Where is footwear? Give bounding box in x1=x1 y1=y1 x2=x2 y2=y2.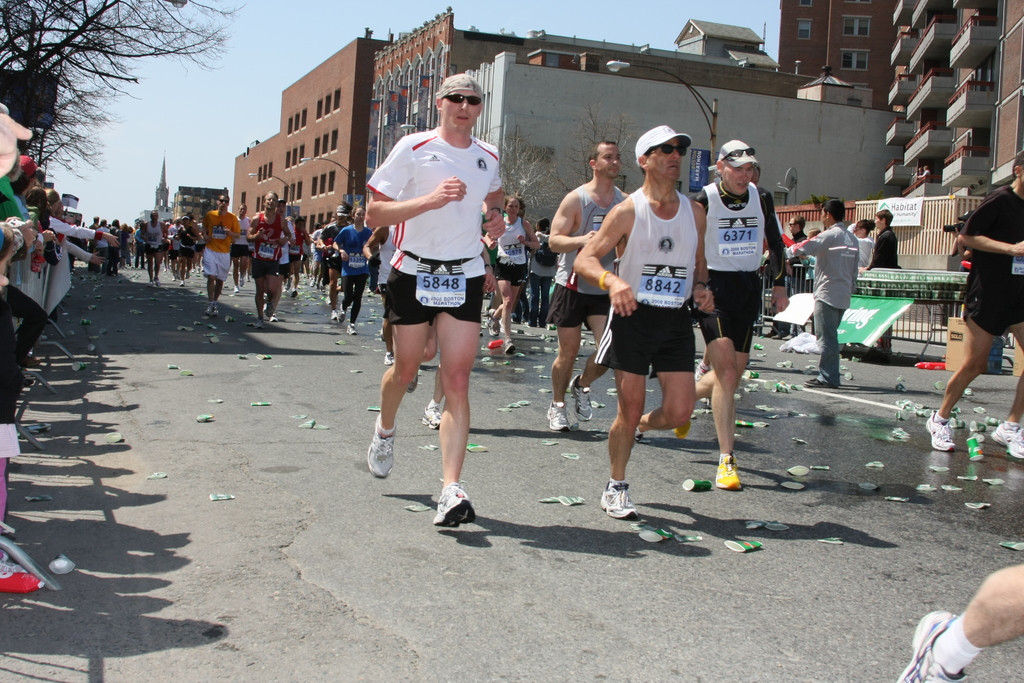
x1=253 y1=320 x2=265 y2=329.
